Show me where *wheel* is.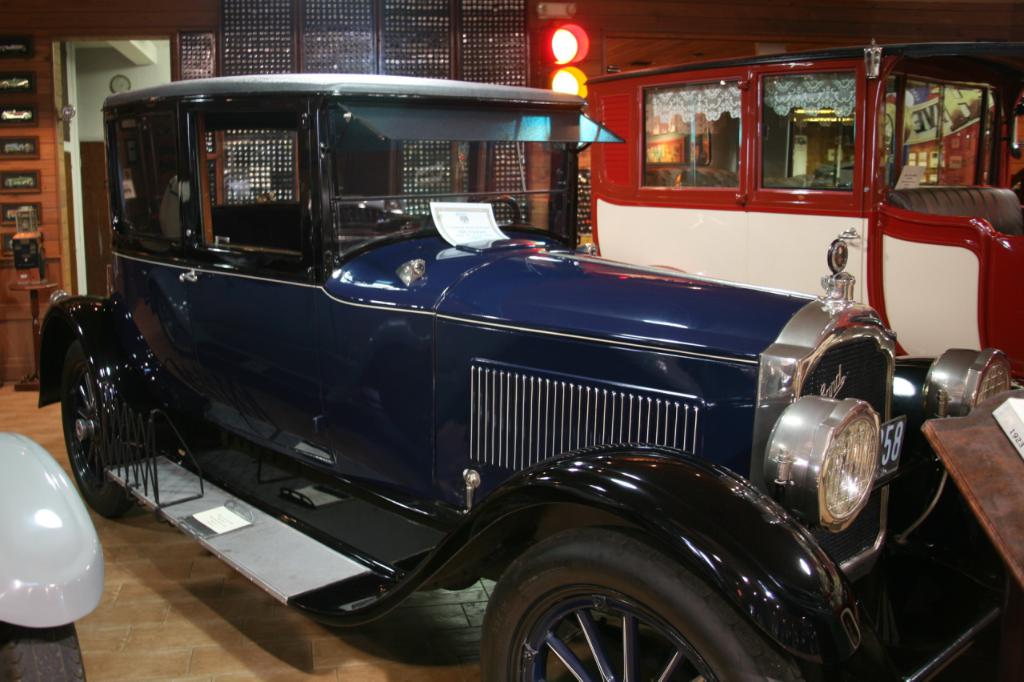
*wheel* is at select_region(0, 596, 84, 681).
